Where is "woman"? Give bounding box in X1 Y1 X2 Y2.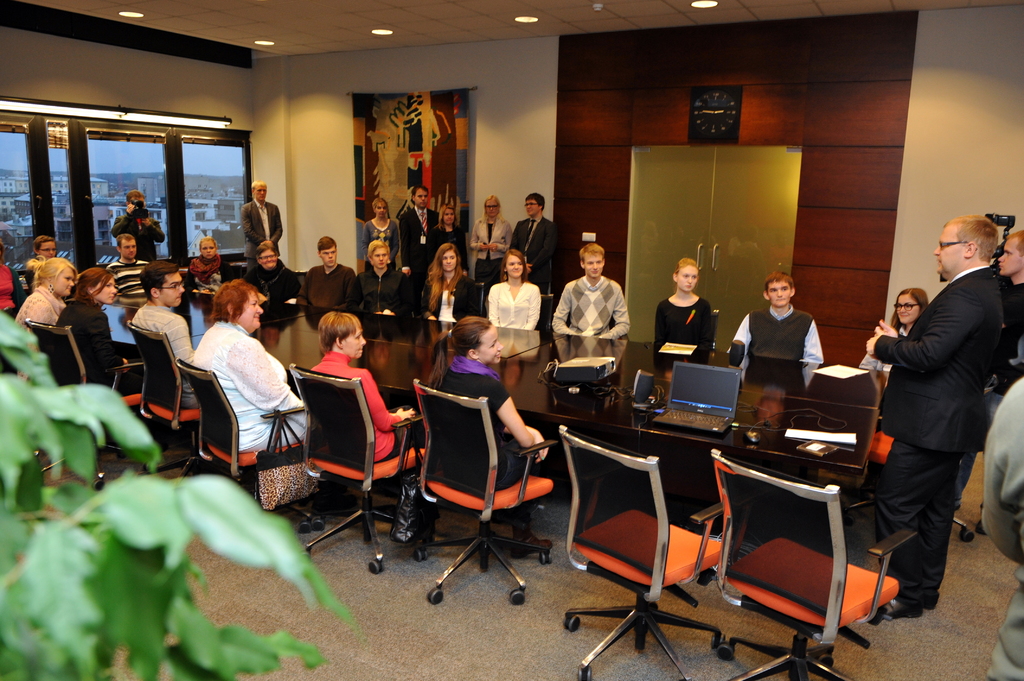
862 287 929 375.
